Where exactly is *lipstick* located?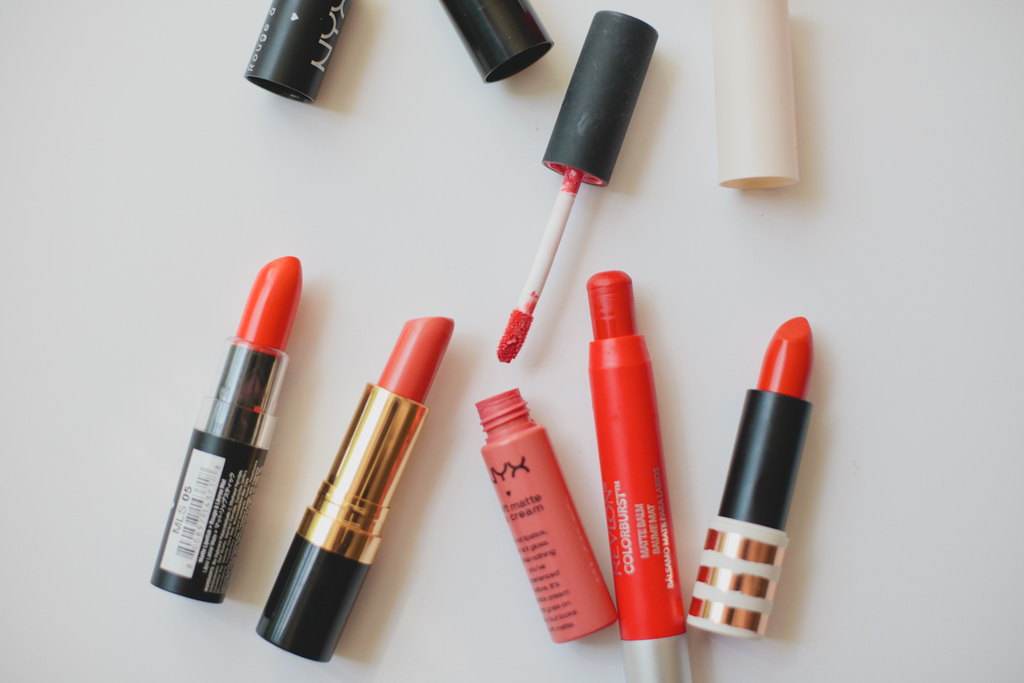
Its bounding box is [255, 315, 455, 663].
